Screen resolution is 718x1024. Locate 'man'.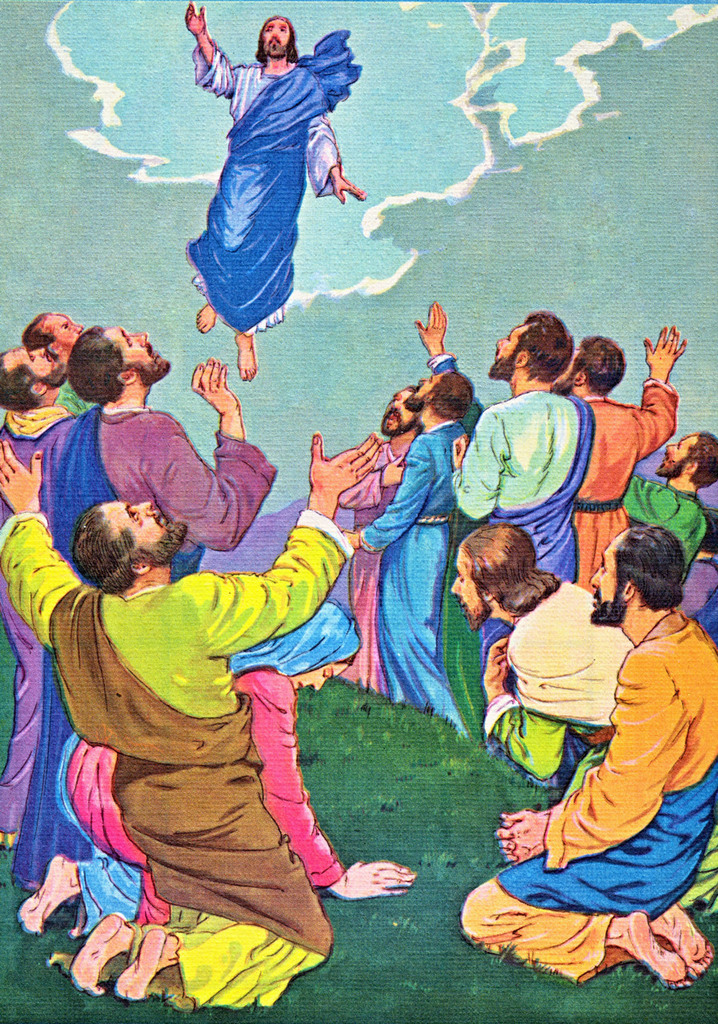
(19,308,90,410).
